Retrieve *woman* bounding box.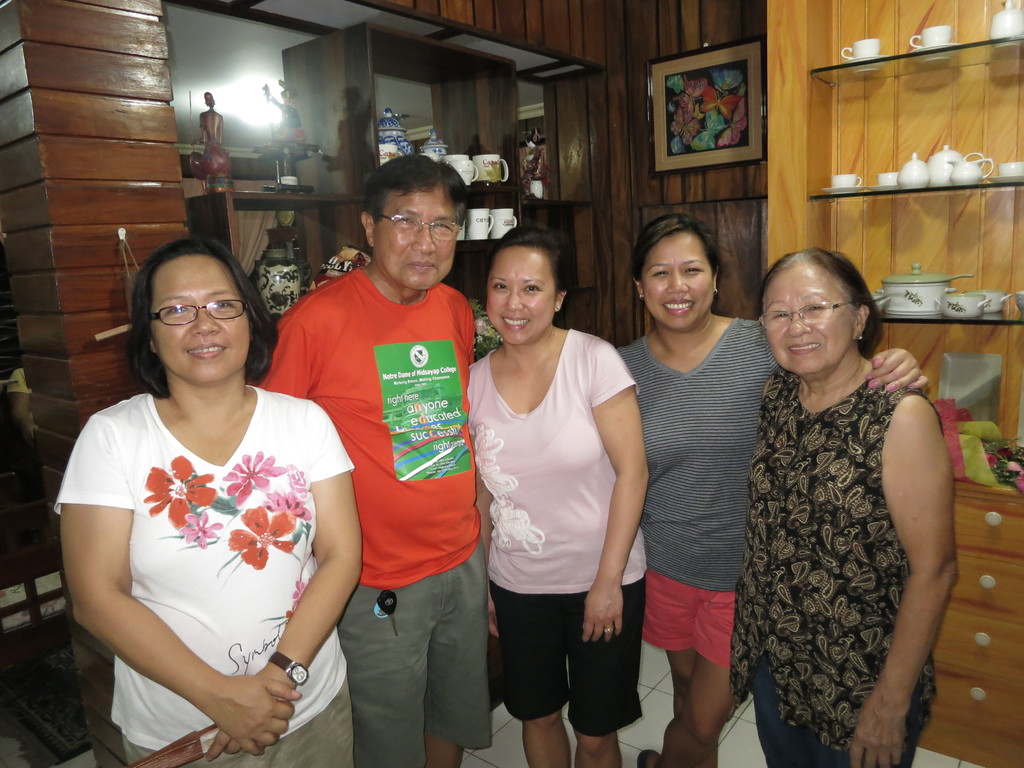
Bounding box: 614/212/932/767.
